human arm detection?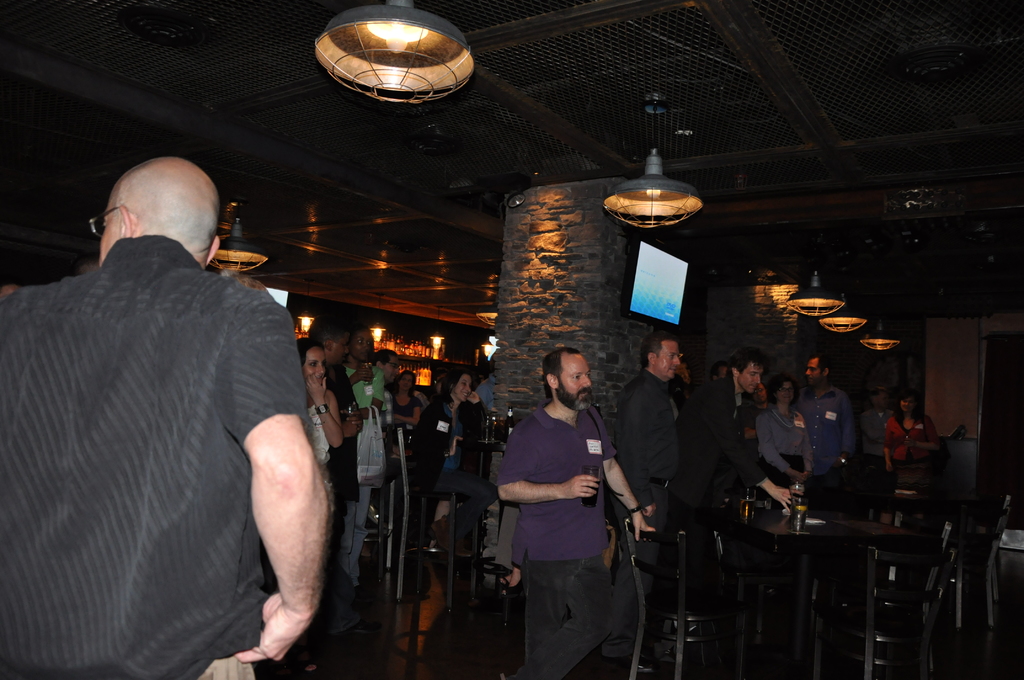
[x1=305, y1=368, x2=354, y2=450]
